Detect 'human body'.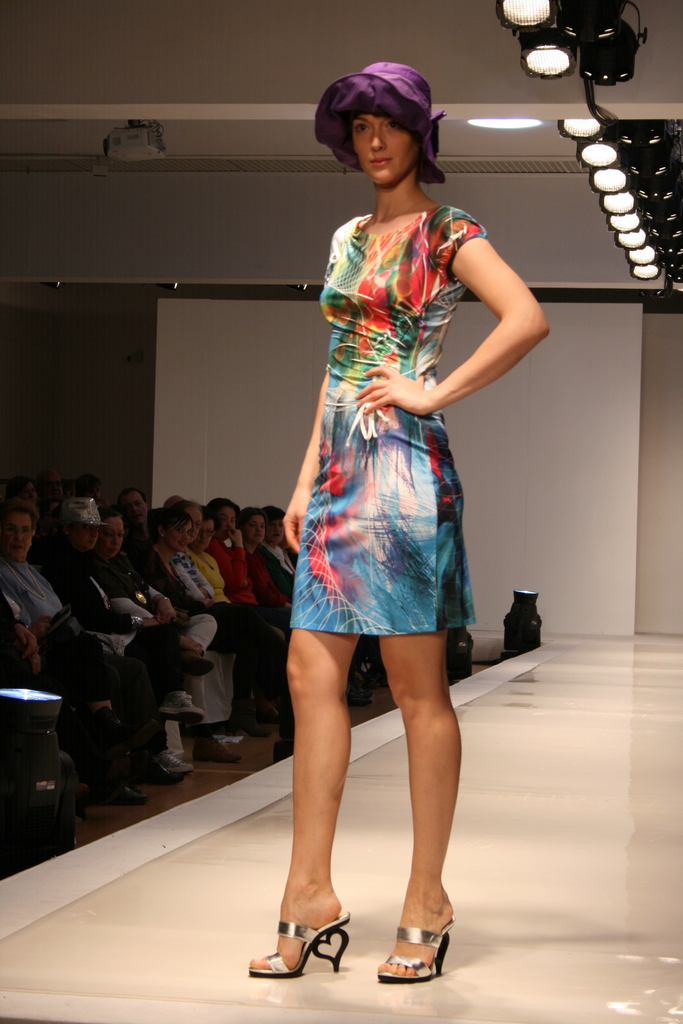
Detected at [253,500,304,603].
